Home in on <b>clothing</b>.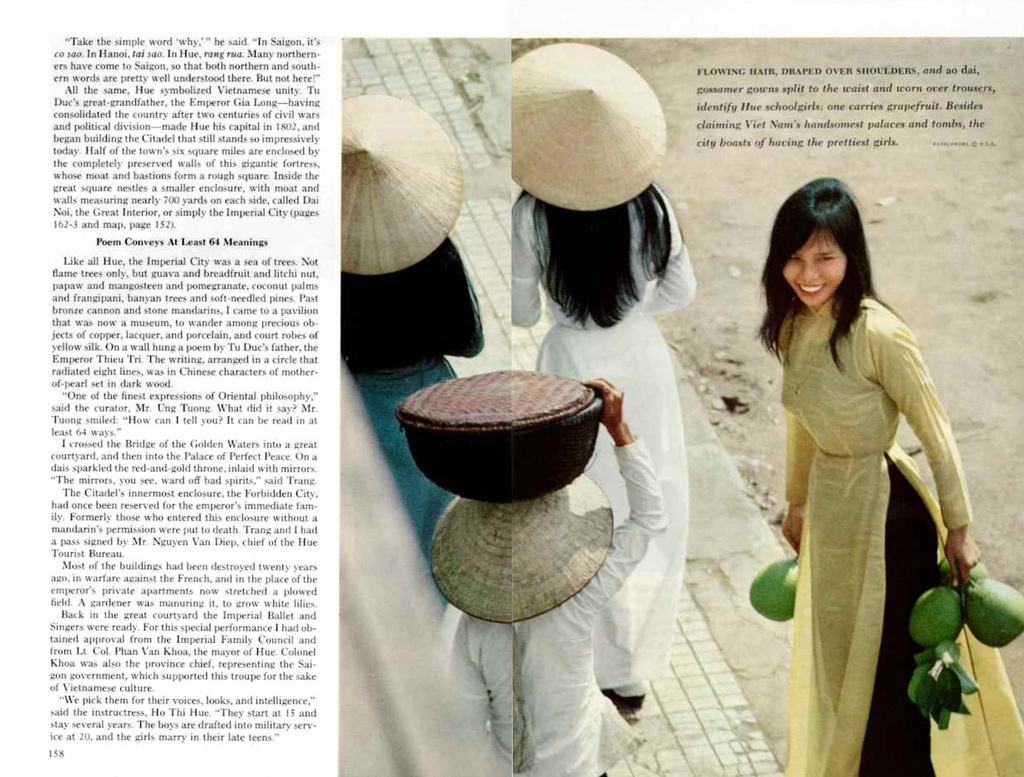
Homed in at bbox(782, 299, 1023, 776).
